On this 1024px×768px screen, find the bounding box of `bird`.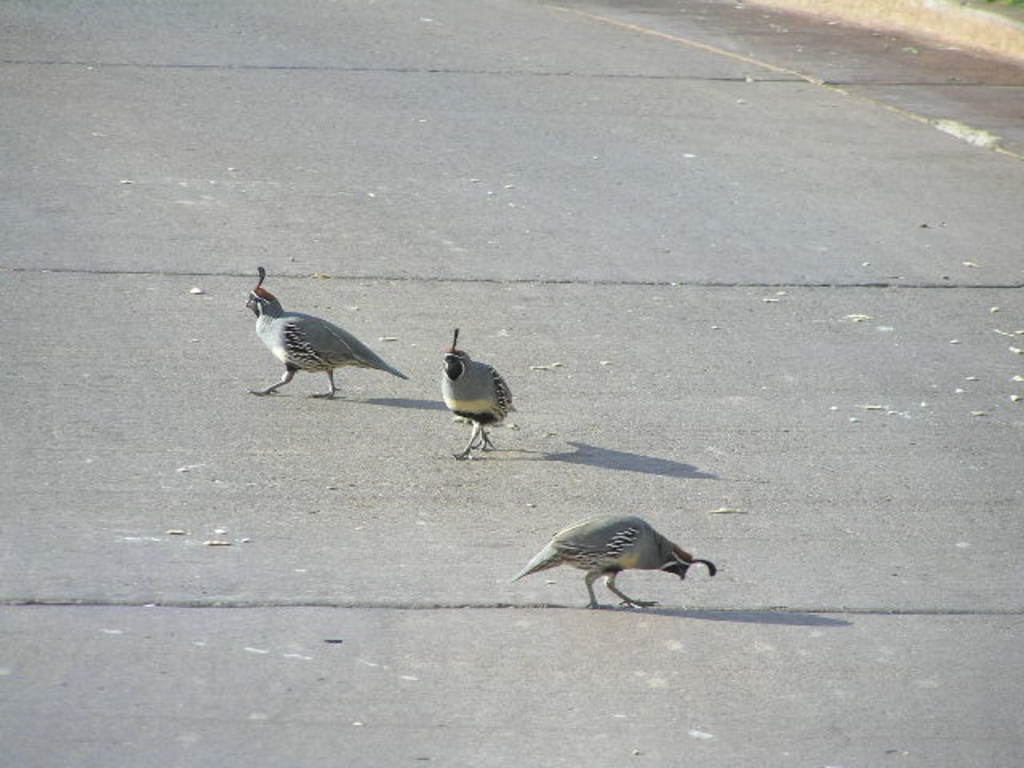
Bounding box: (left=440, top=328, right=522, bottom=466).
